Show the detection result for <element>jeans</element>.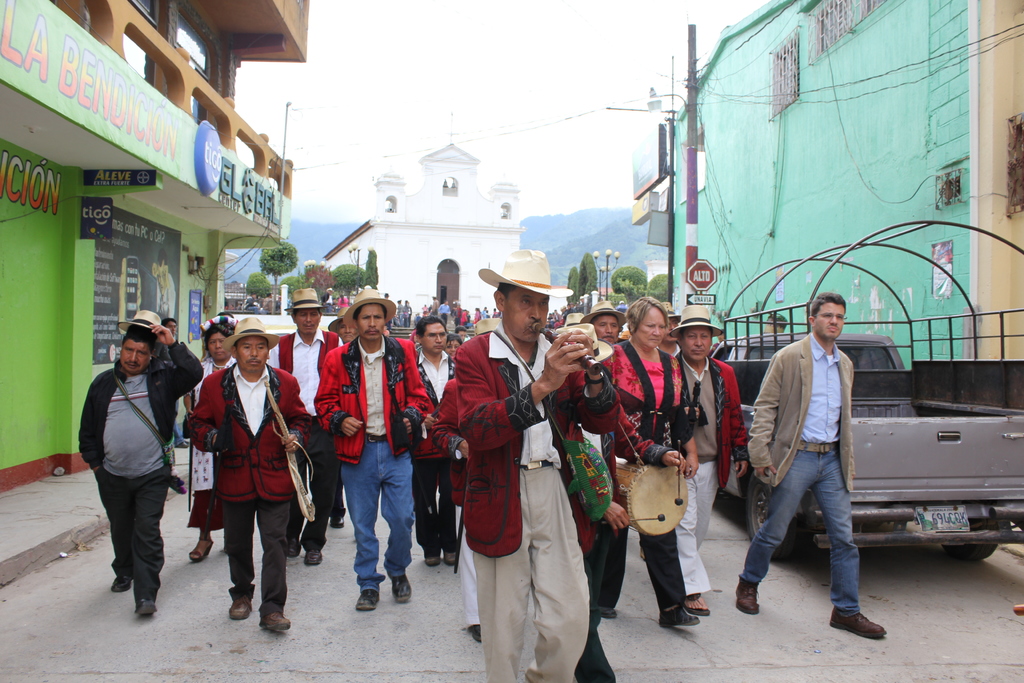
[left=671, top=469, right=724, bottom=599].
